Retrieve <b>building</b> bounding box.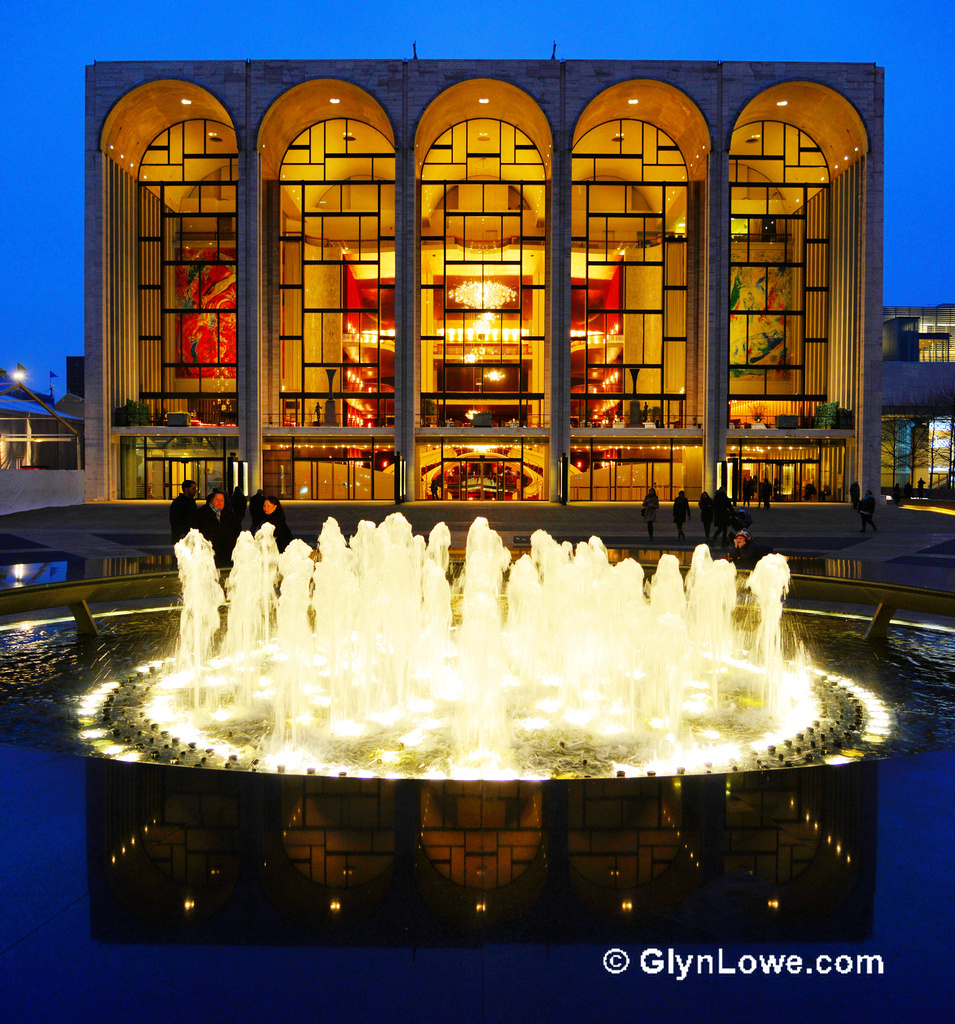
Bounding box: 88/42/884/512.
